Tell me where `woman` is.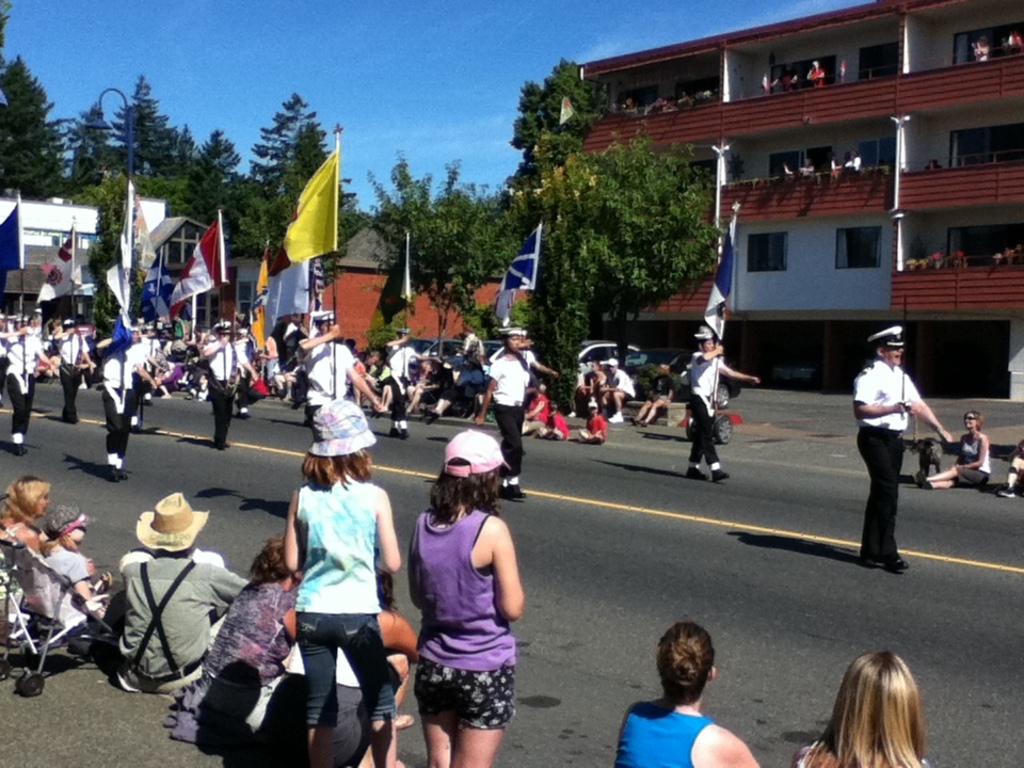
`woman` is at pyautogui.locateOnScreen(612, 620, 768, 767).
